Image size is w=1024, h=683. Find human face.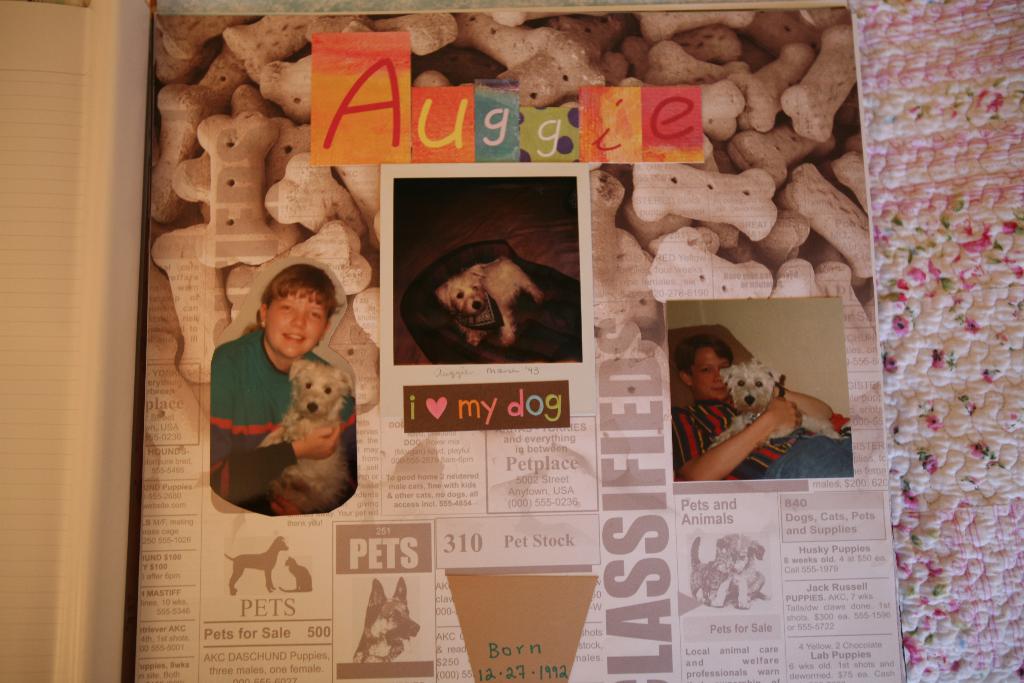
<box>694,347,731,401</box>.
